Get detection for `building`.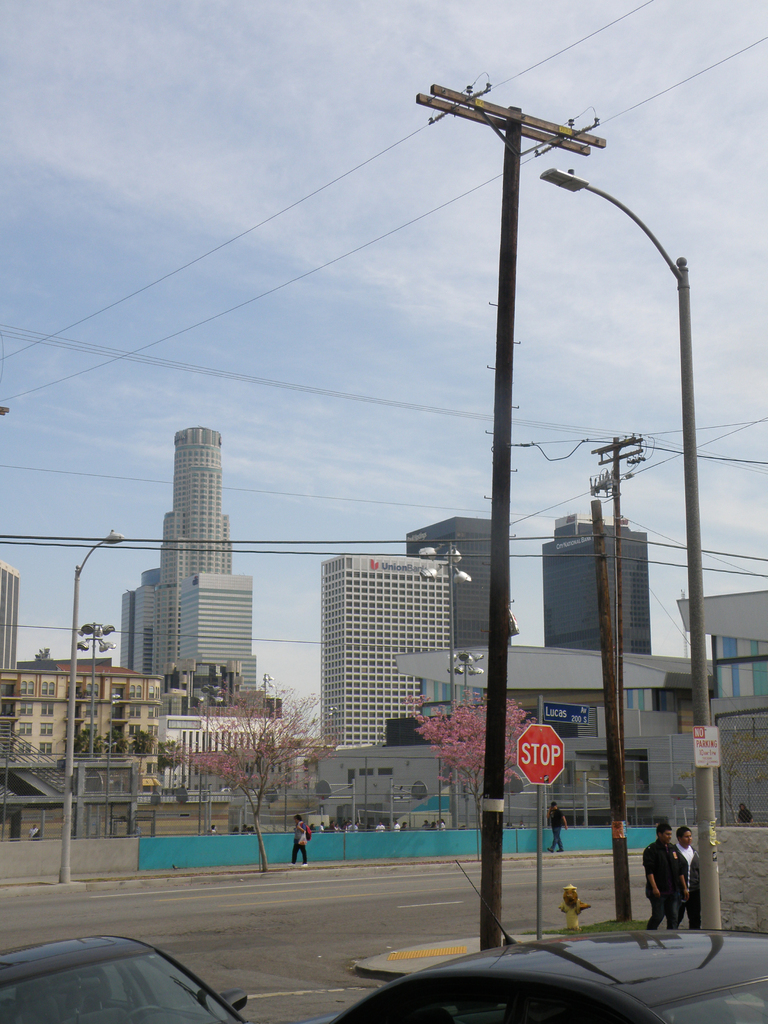
Detection: select_region(314, 591, 767, 830).
